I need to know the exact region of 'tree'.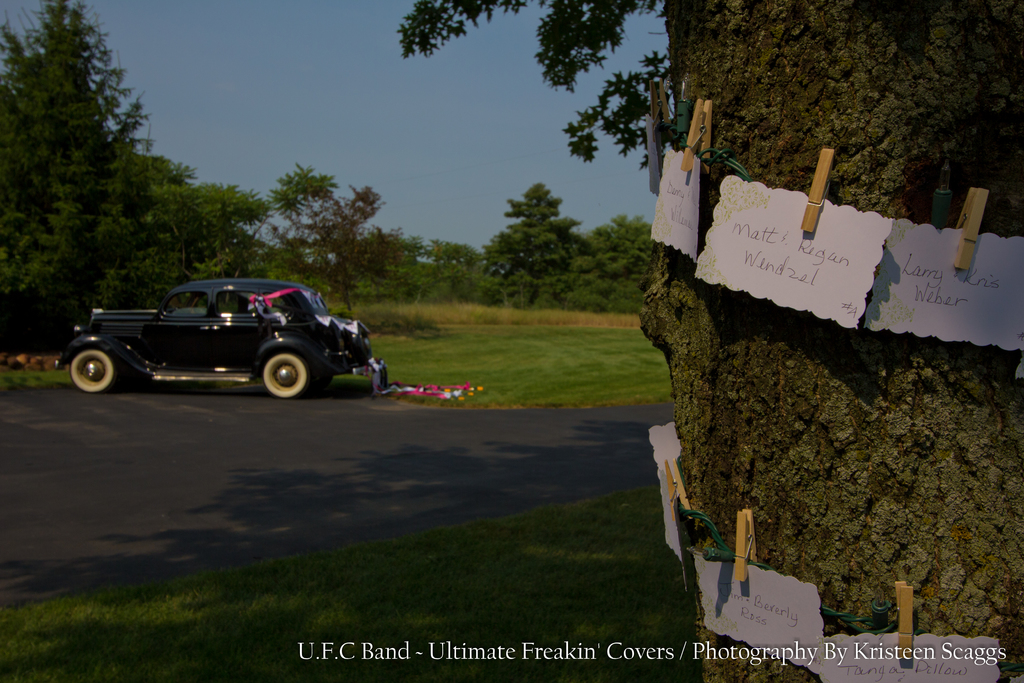
Region: 166 161 282 311.
